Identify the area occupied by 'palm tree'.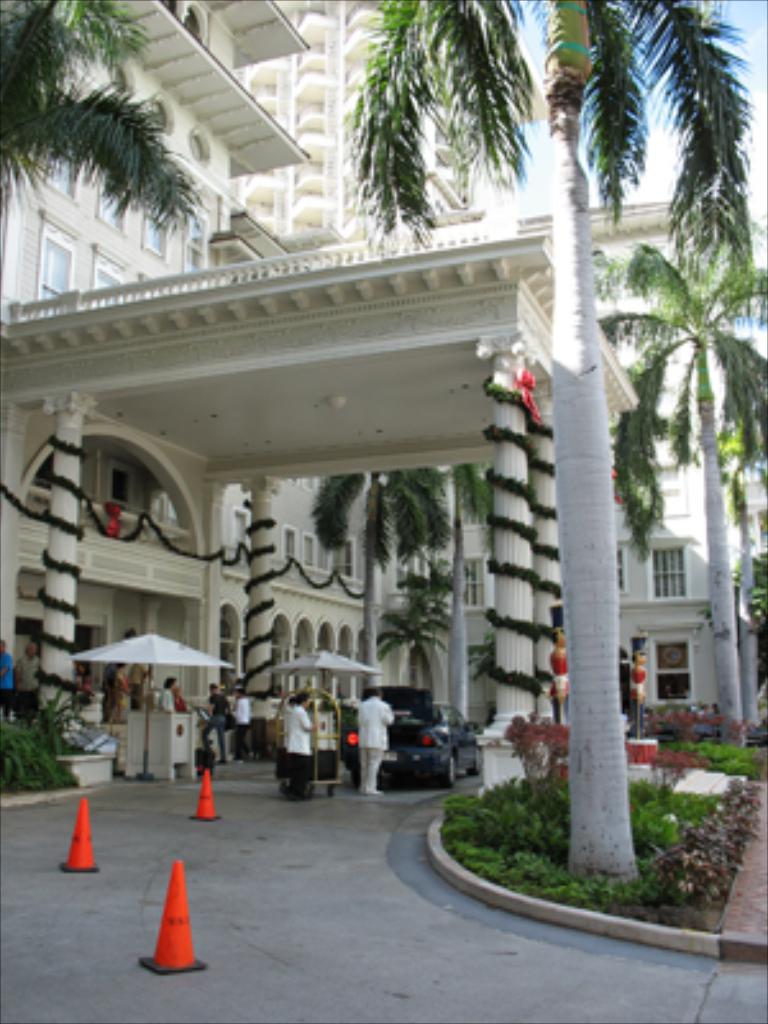
Area: l=438, t=458, r=494, b=737.
